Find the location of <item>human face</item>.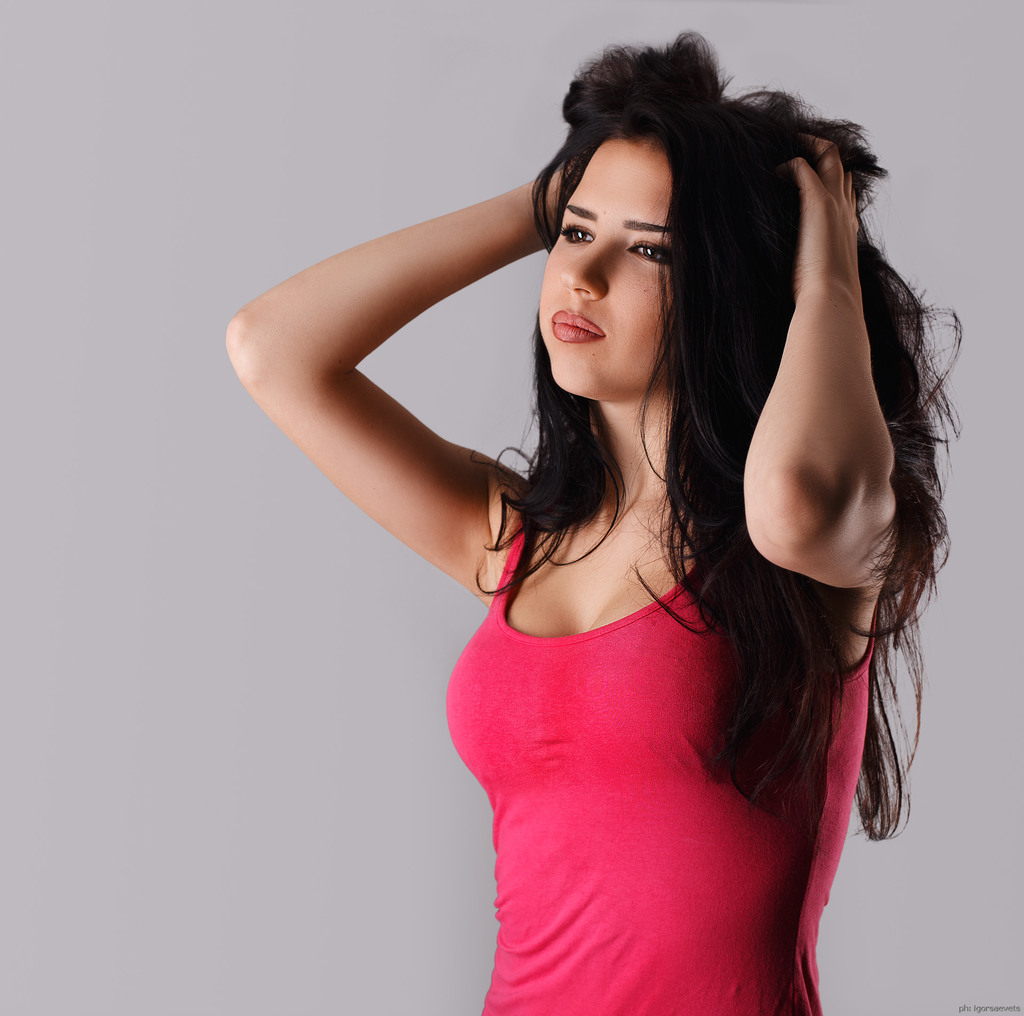
Location: <bbox>537, 131, 680, 399</bbox>.
